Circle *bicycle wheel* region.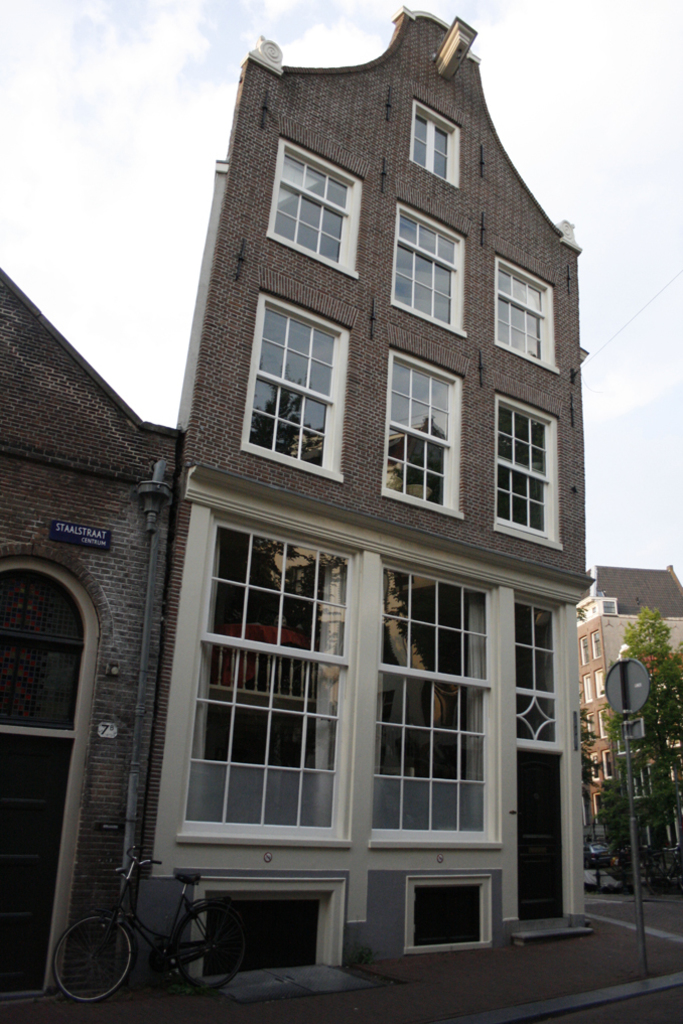
Region: 52/922/121/1008.
